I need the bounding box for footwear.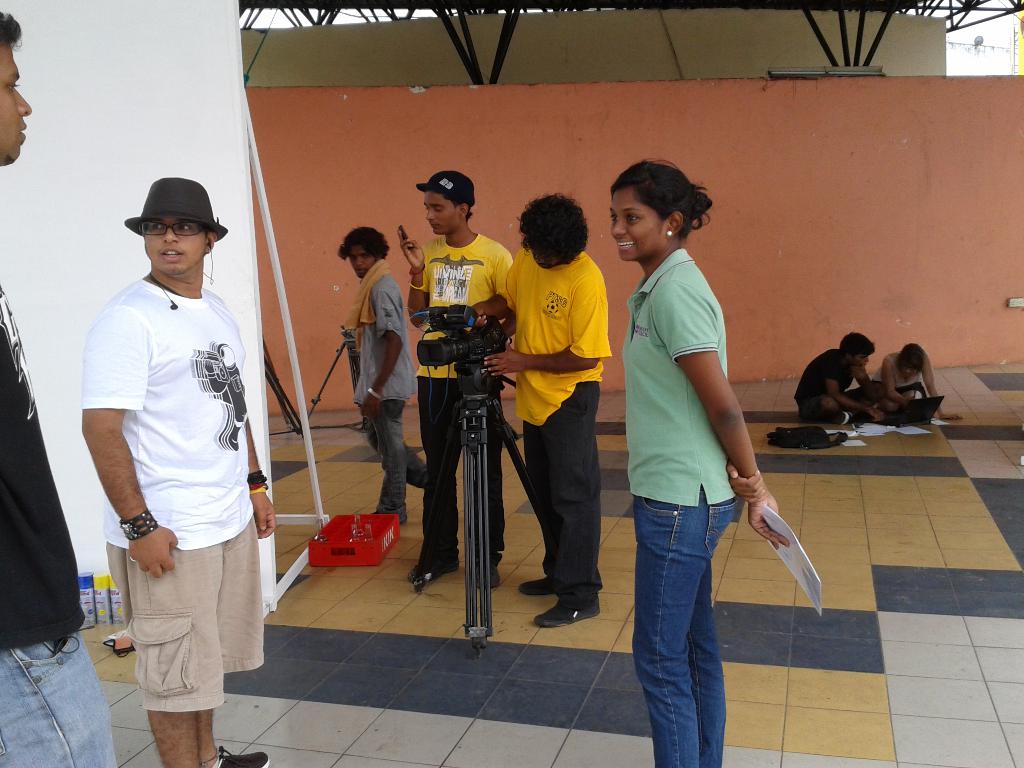
Here it is: 521, 579, 584, 598.
